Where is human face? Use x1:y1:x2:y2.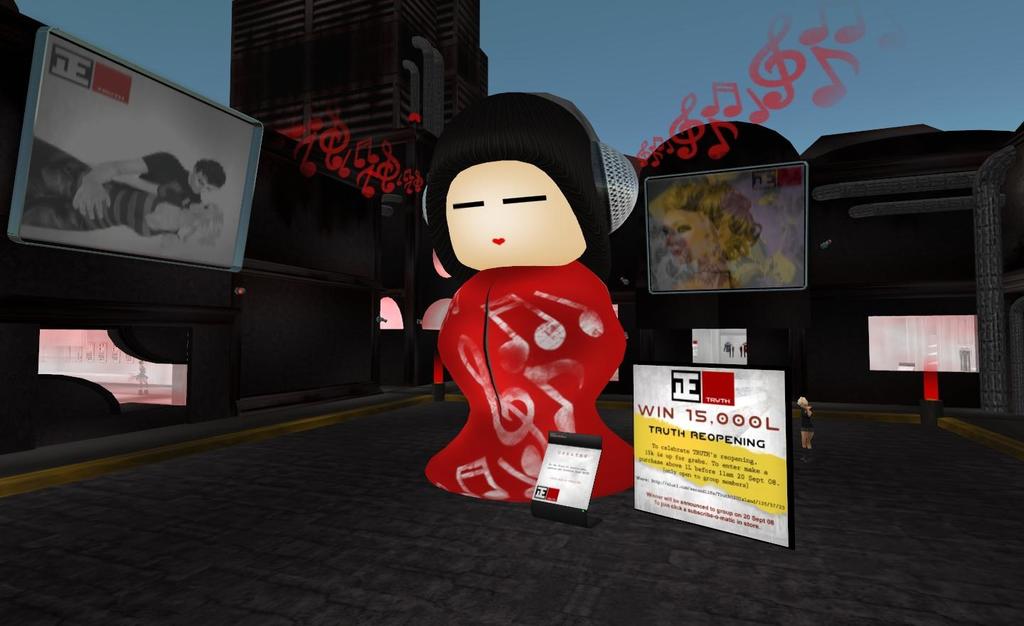
186:168:217:196.
